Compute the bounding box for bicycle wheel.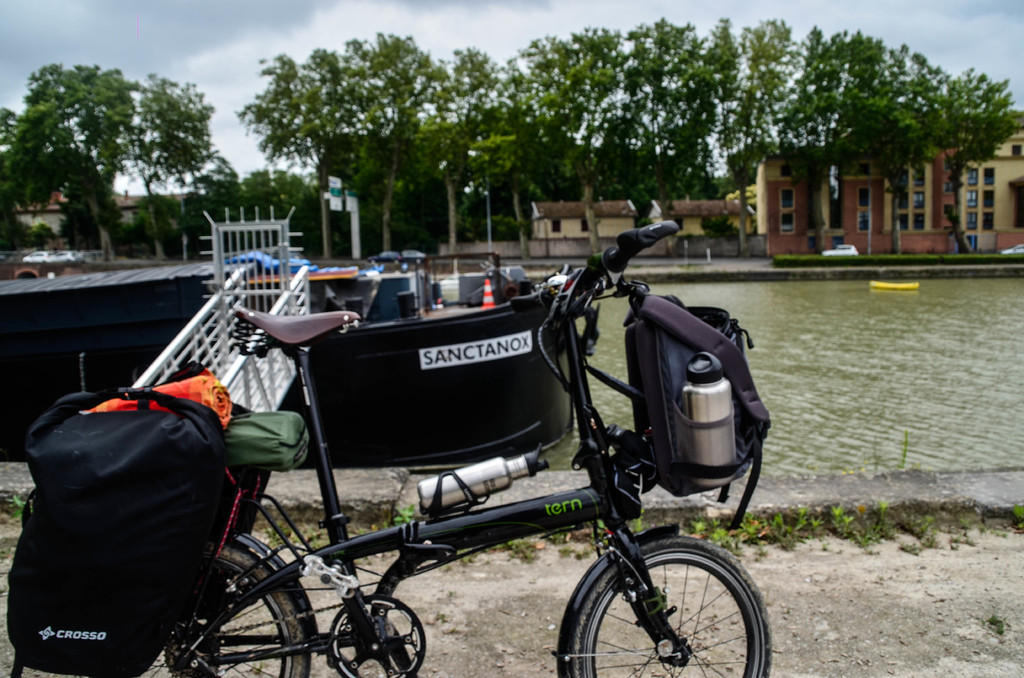
<bbox>552, 539, 760, 677</bbox>.
